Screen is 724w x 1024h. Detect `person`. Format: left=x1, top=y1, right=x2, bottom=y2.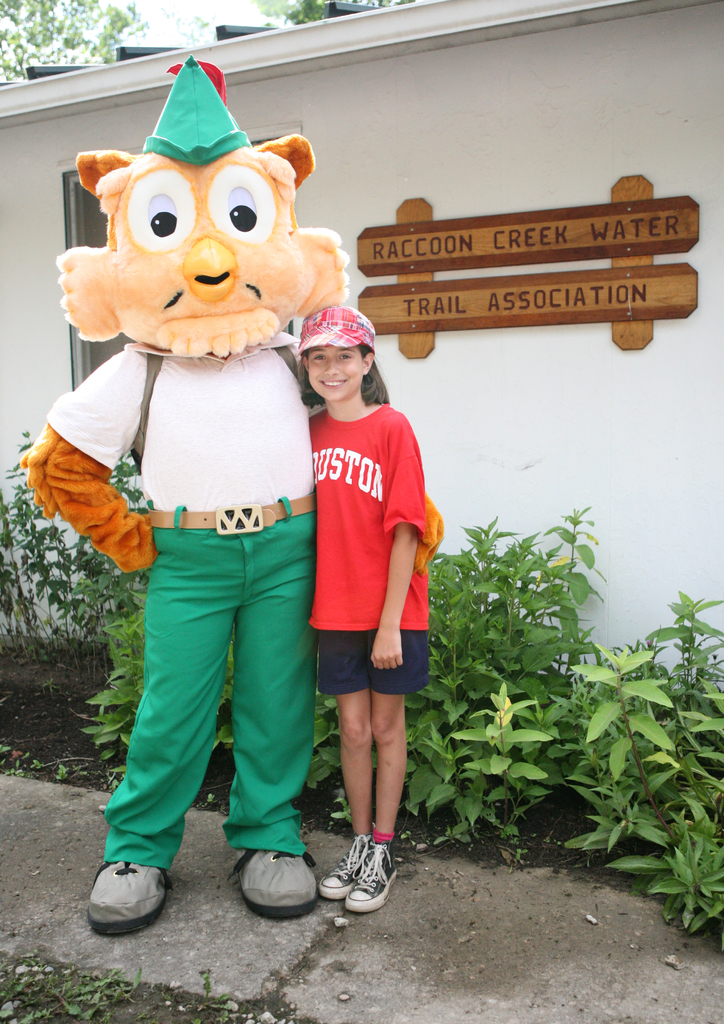
left=286, top=252, right=442, bottom=923.
